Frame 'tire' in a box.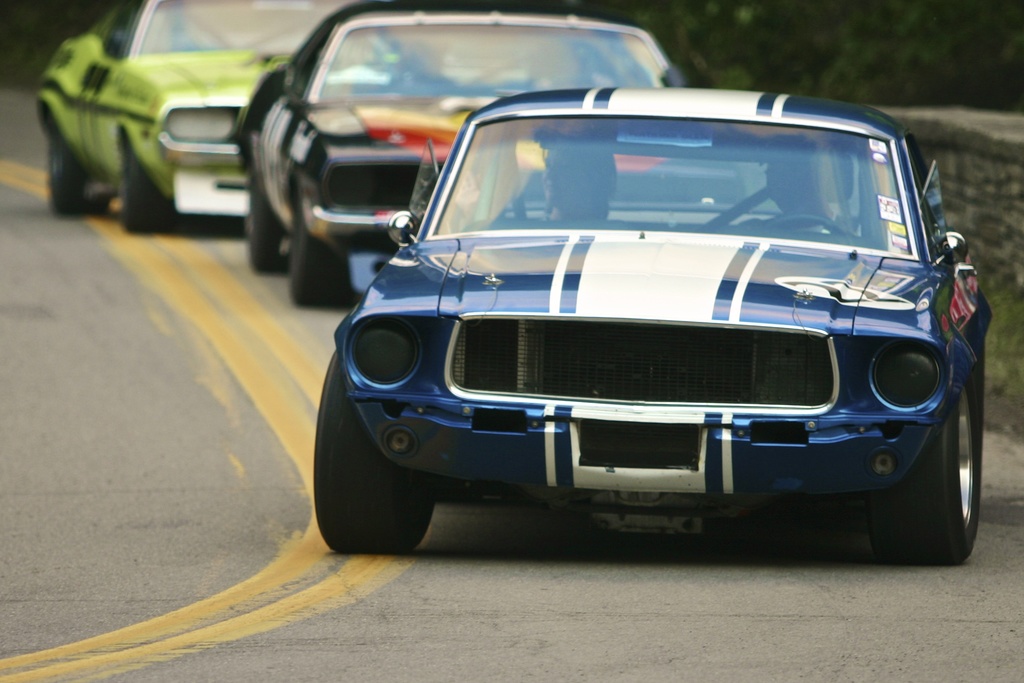
966/284/986/381.
